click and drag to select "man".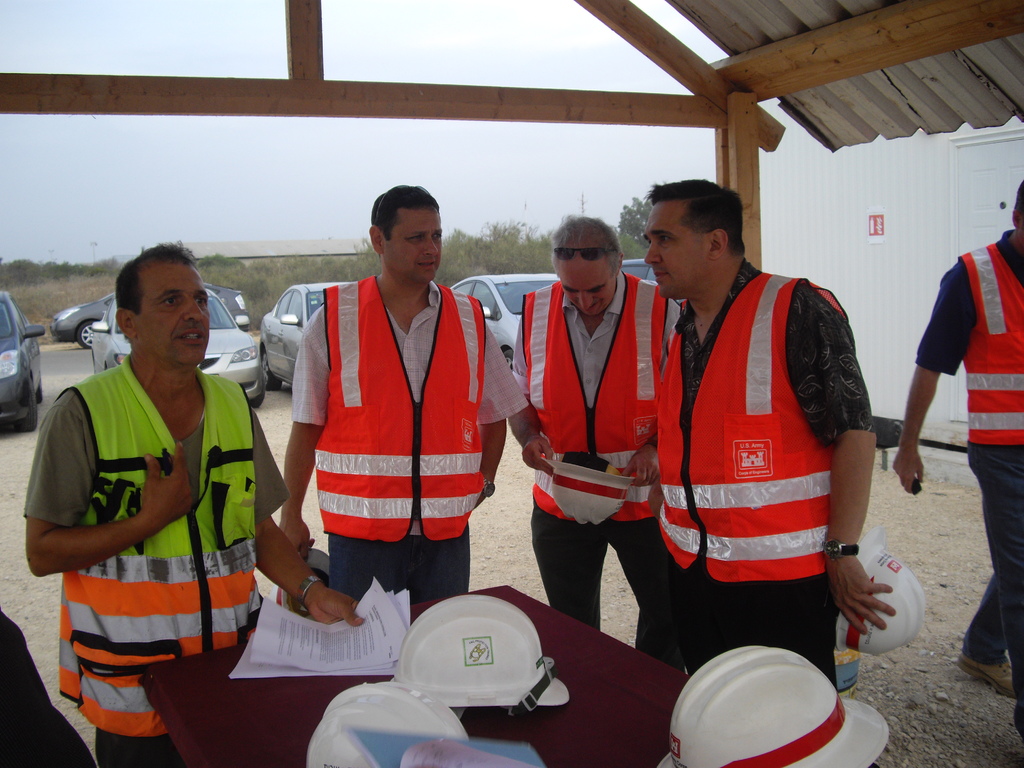
Selection: 642/178/888/680.
